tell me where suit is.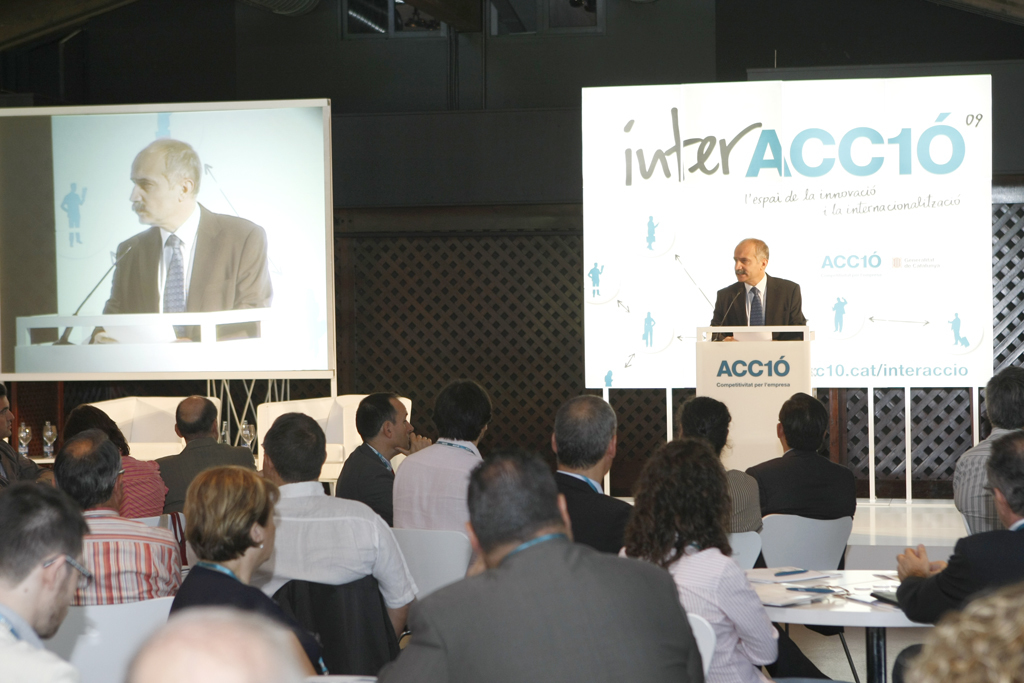
suit is at bbox=(559, 466, 635, 553).
